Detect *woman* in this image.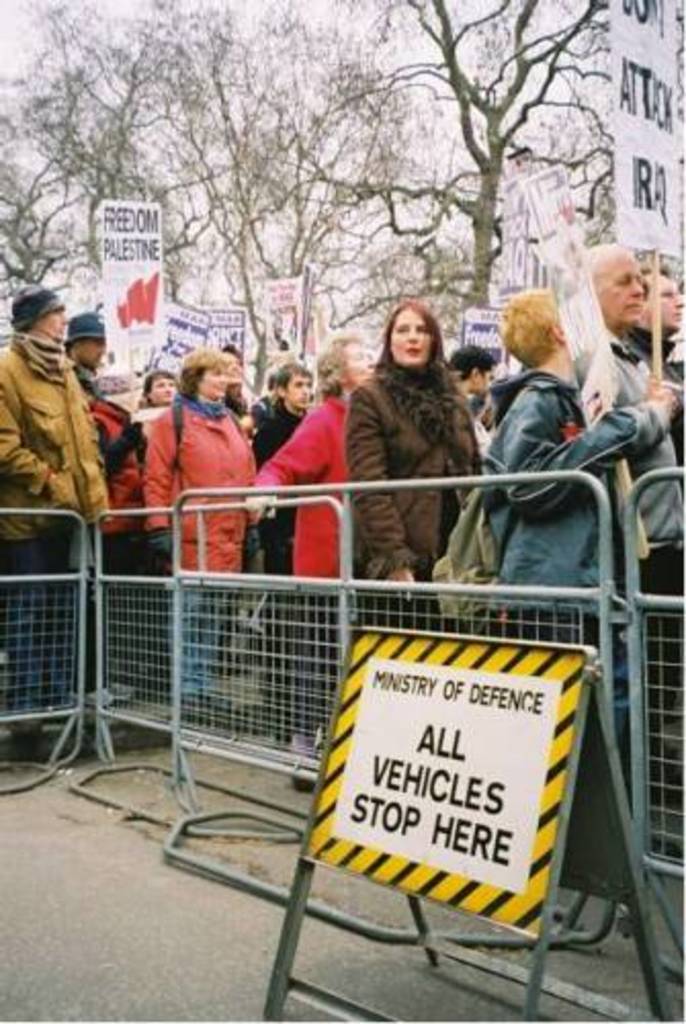
Detection: {"x1": 246, "y1": 324, "x2": 373, "y2": 737}.
